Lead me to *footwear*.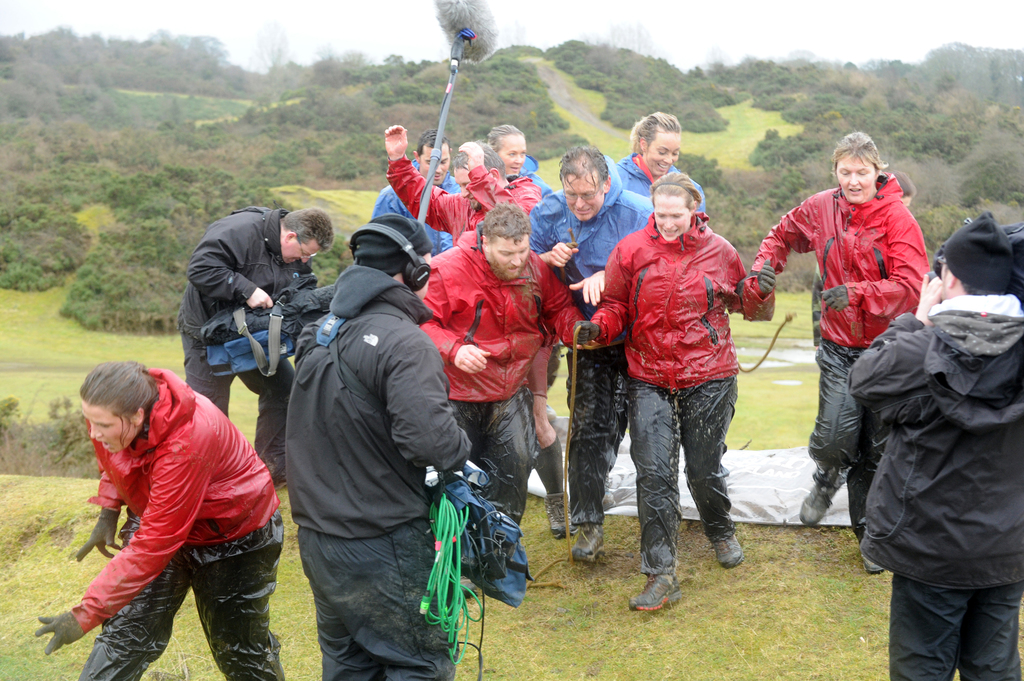
Lead to box(797, 474, 837, 534).
